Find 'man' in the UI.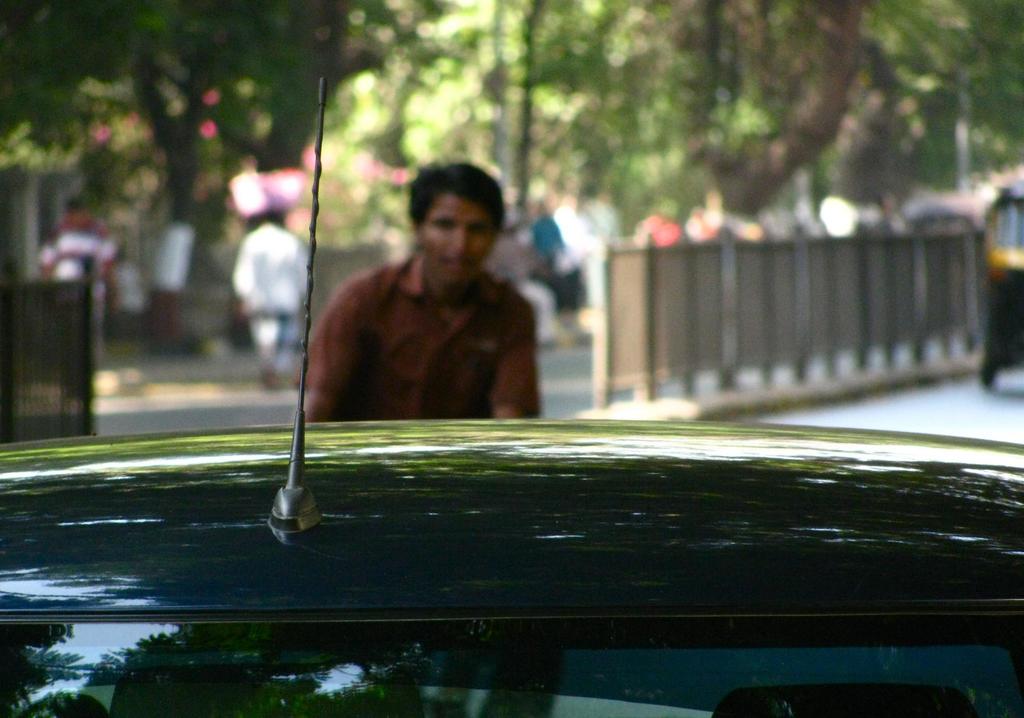
UI element at <region>34, 192, 123, 402</region>.
